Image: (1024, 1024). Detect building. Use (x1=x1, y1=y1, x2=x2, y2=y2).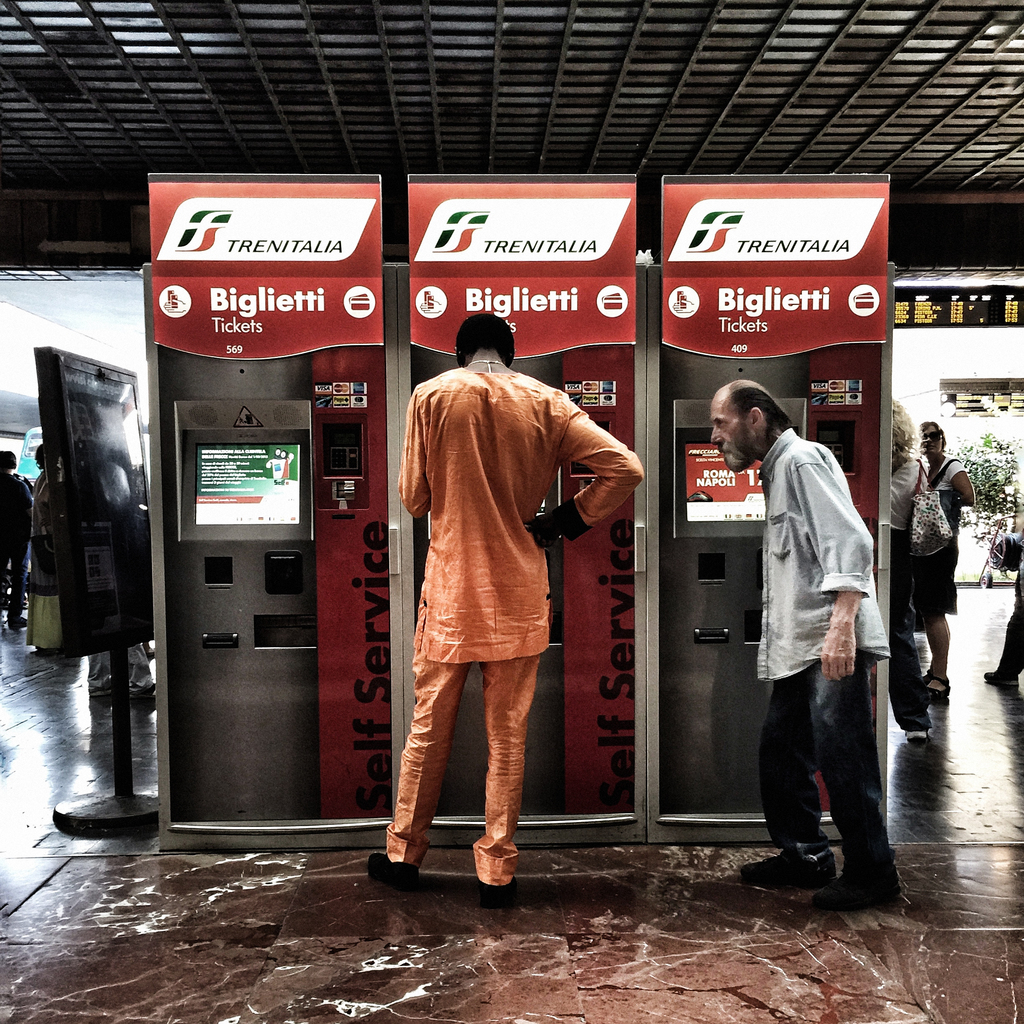
(x1=0, y1=0, x2=1023, y2=1023).
